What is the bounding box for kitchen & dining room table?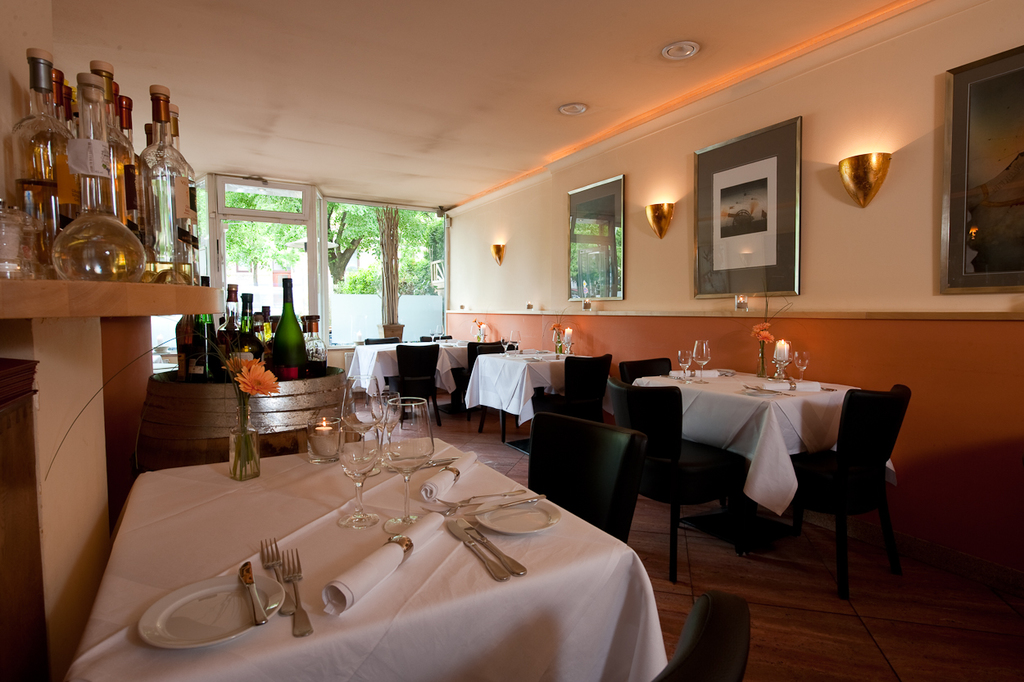
bbox=[345, 340, 469, 416].
